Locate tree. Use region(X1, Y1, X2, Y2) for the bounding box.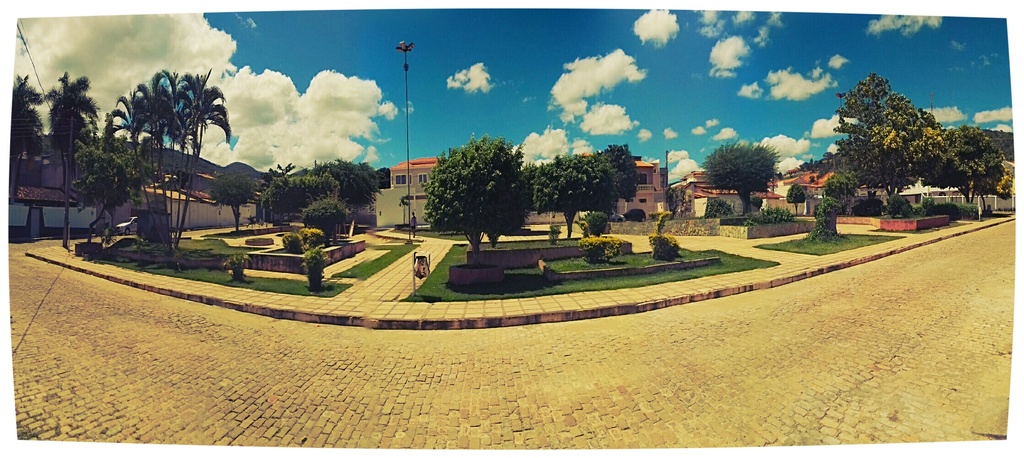
region(12, 69, 47, 191).
